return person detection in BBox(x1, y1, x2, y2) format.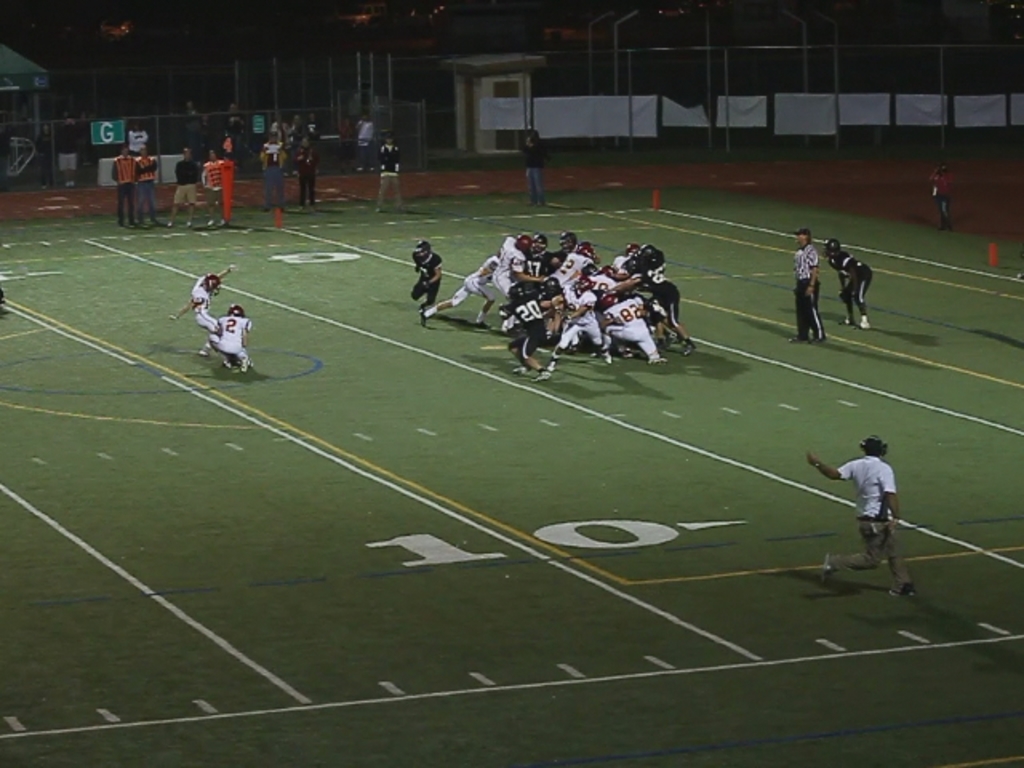
BBox(378, 133, 405, 211).
